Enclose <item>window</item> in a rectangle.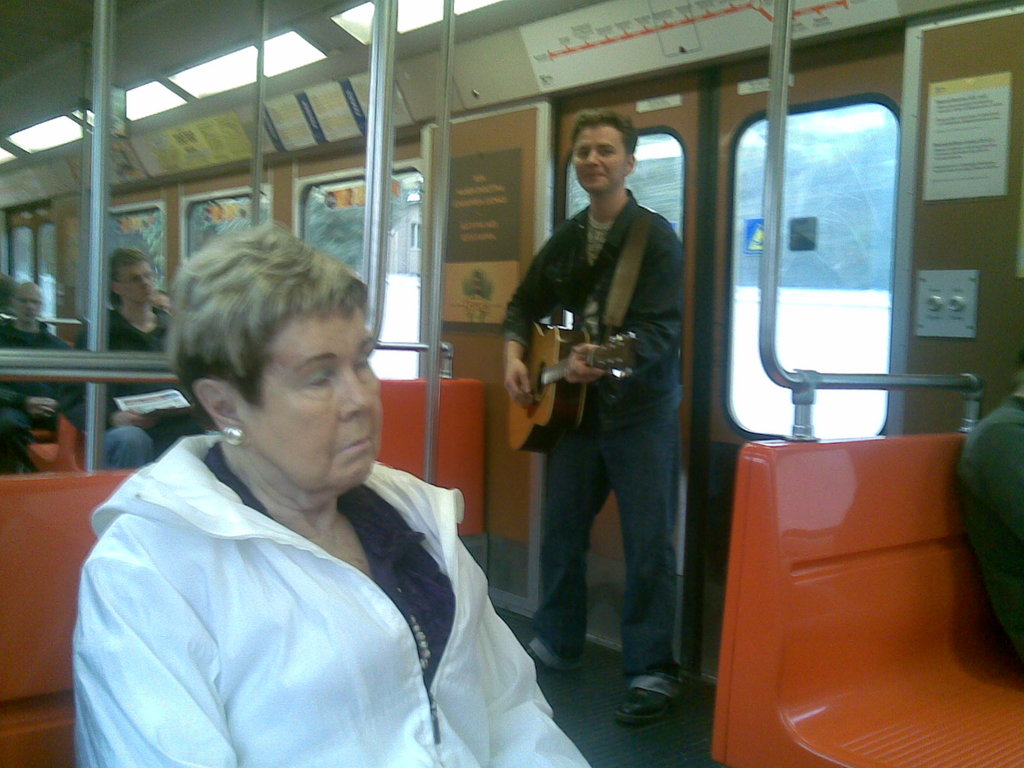
detection(100, 206, 165, 304).
